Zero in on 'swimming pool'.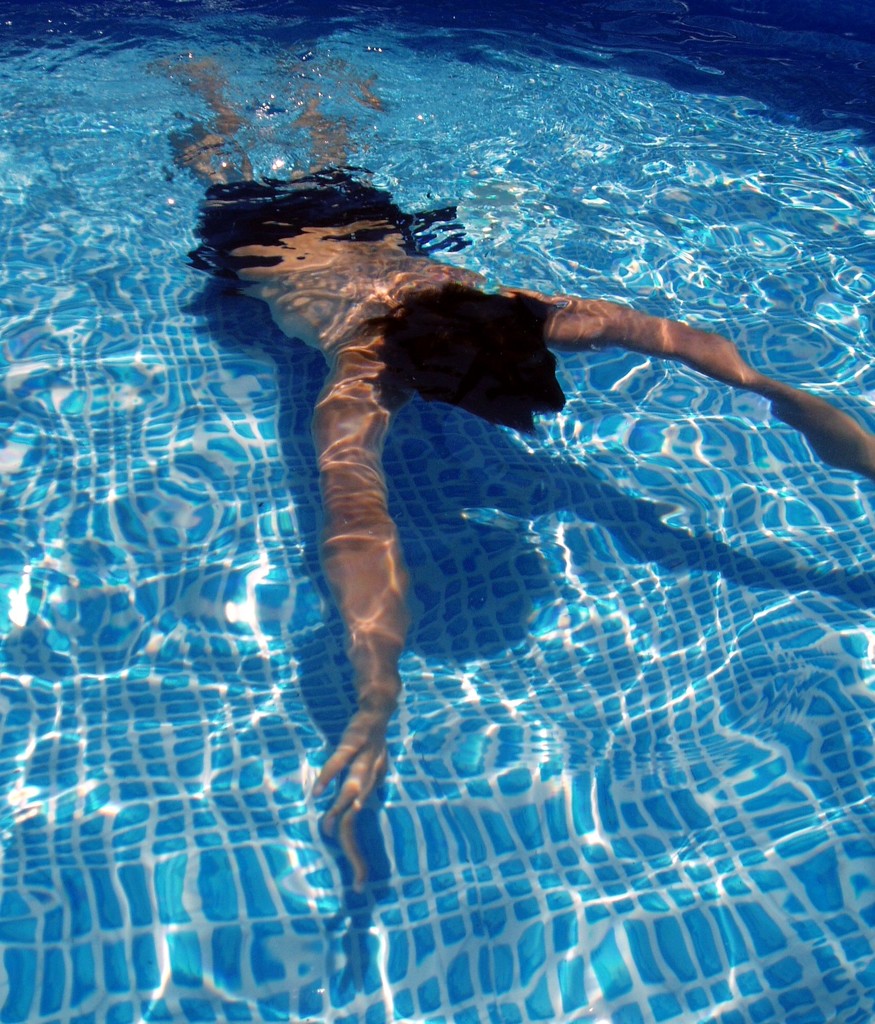
Zeroed in: (left=37, top=0, right=874, bottom=1013).
